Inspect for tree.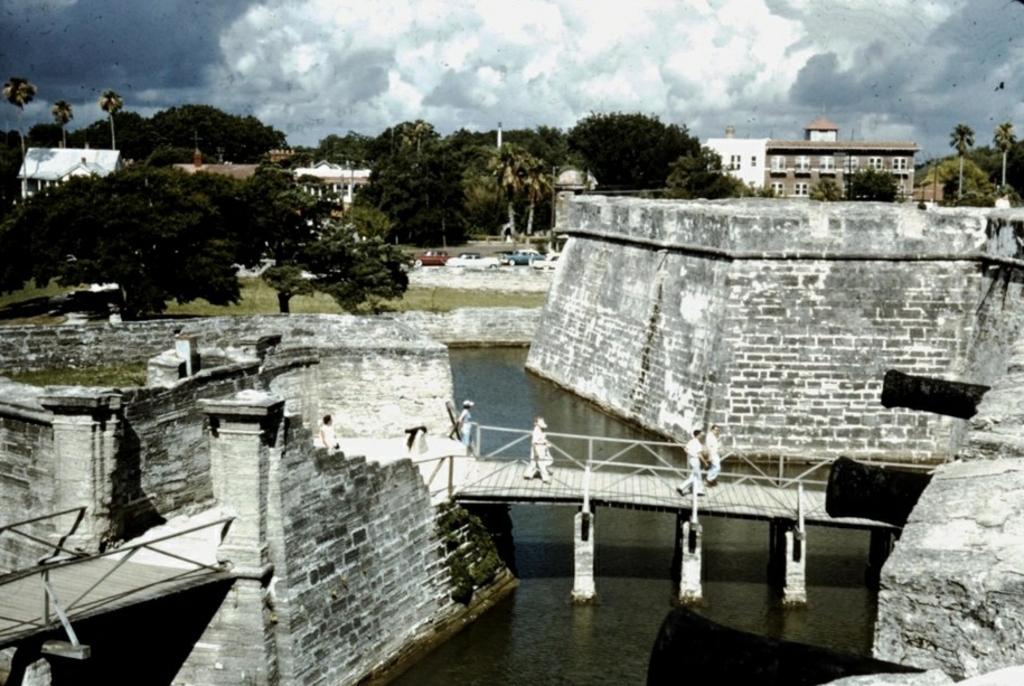
Inspection: x1=1, y1=73, x2=37, y2=168.
